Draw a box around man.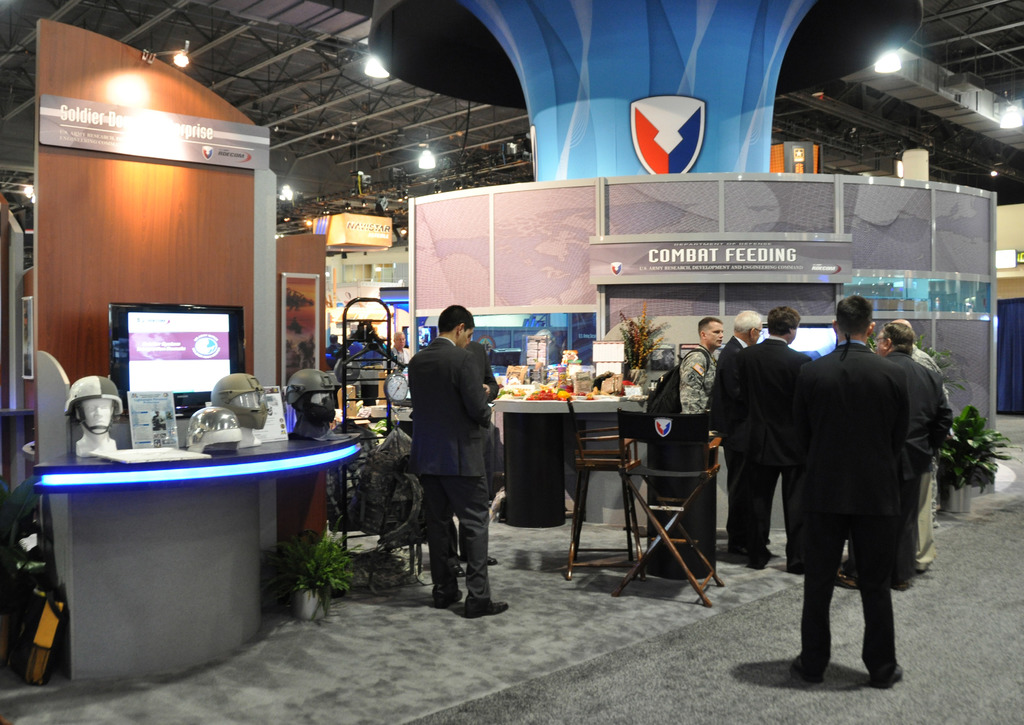
{"x1": 712, "y1": 311, "x2": 765, "y2": 402}.
